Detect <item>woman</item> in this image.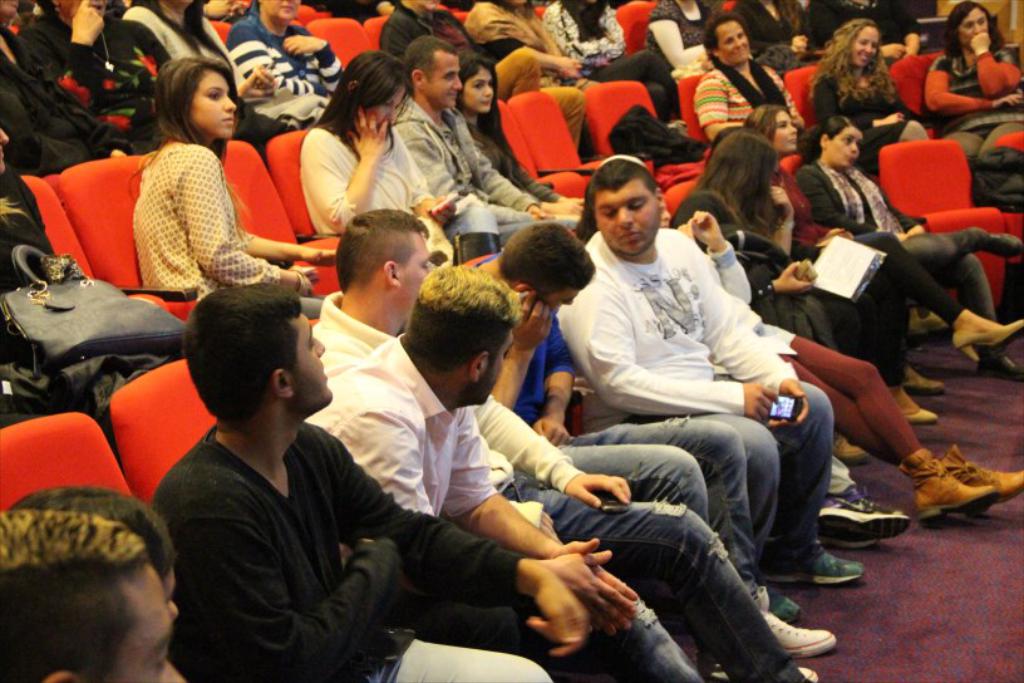
Detection: select_region(449, 50, 586, 218).
